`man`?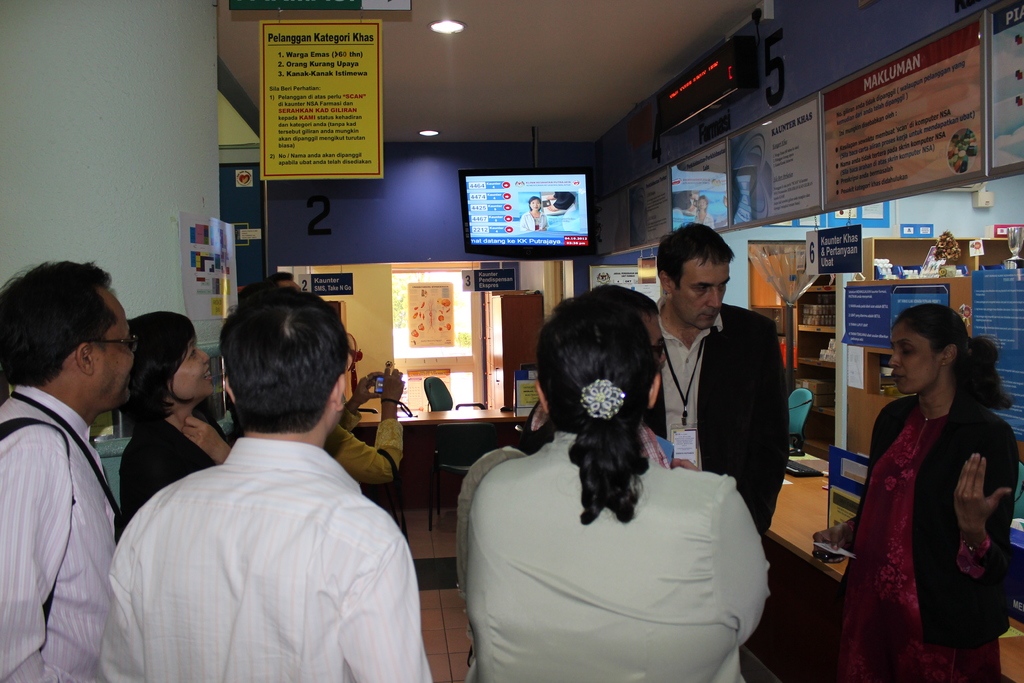
(635, 224, 788, 543)
